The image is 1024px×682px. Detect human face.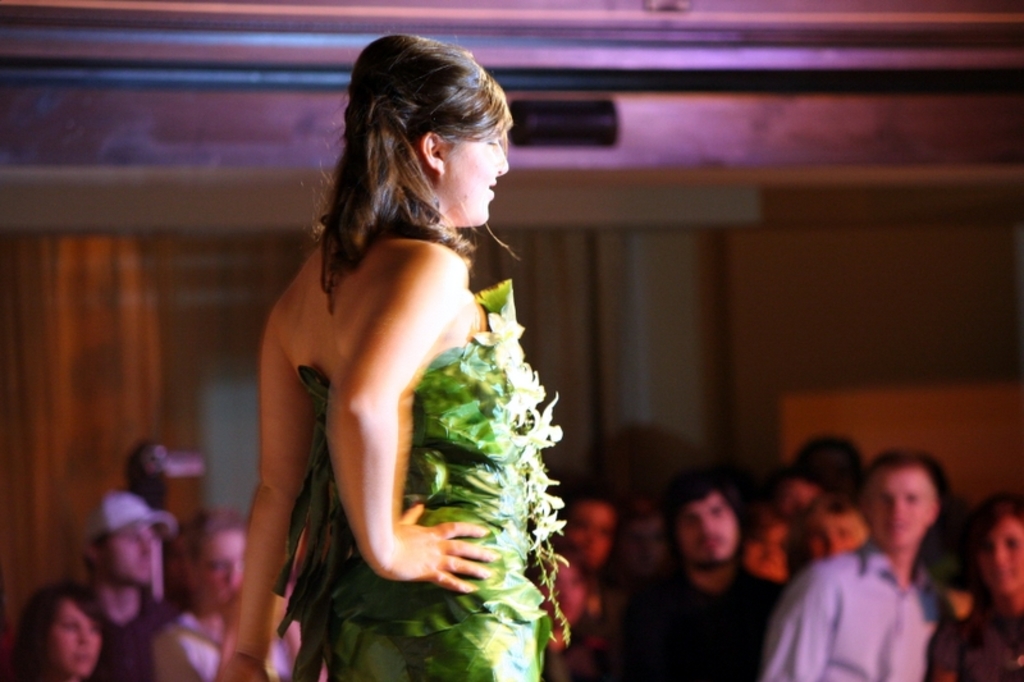
Detection: 810,511,867,560.
